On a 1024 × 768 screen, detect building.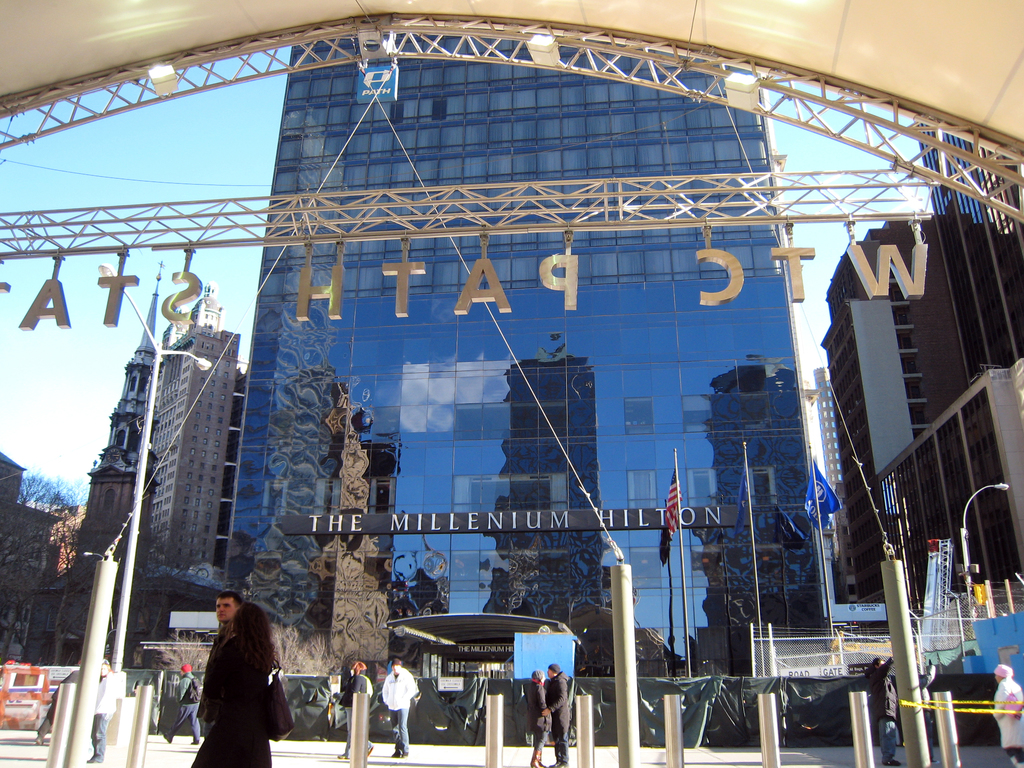
bbox(814, 367, 842, 509).
